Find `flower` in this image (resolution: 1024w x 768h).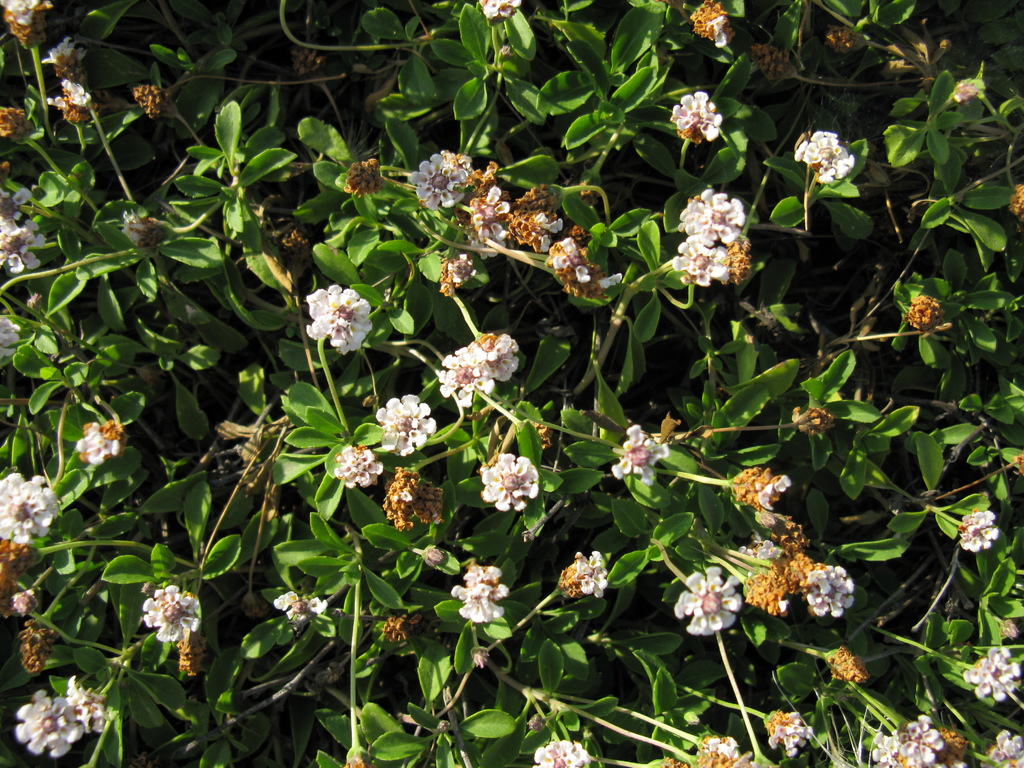
region(874, 715, 945, 767).
